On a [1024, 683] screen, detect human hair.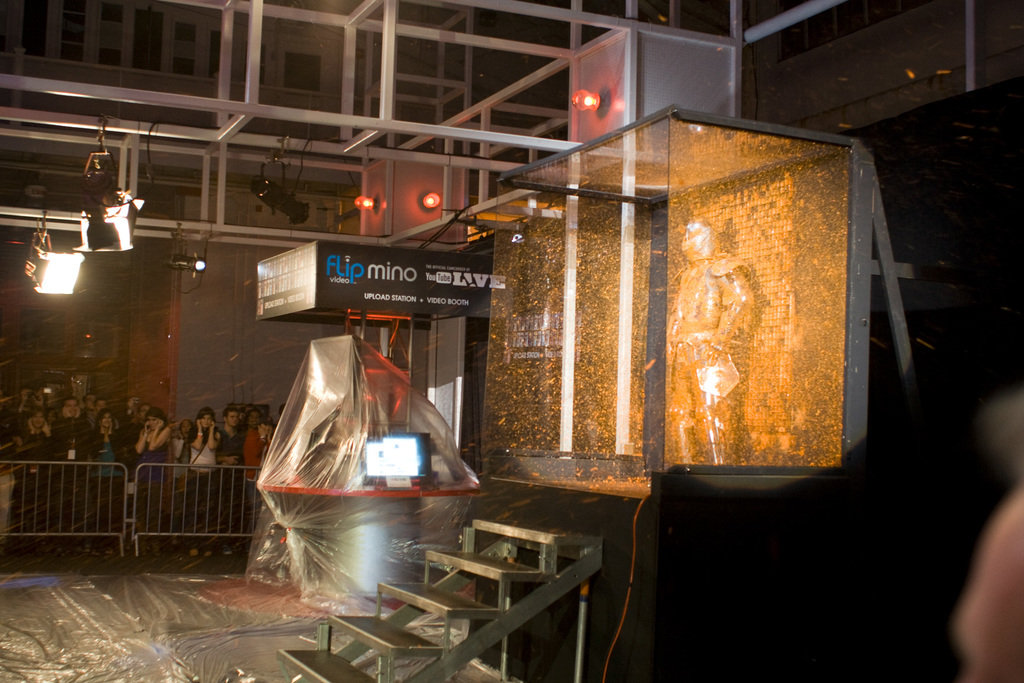
92 408 113 440.
